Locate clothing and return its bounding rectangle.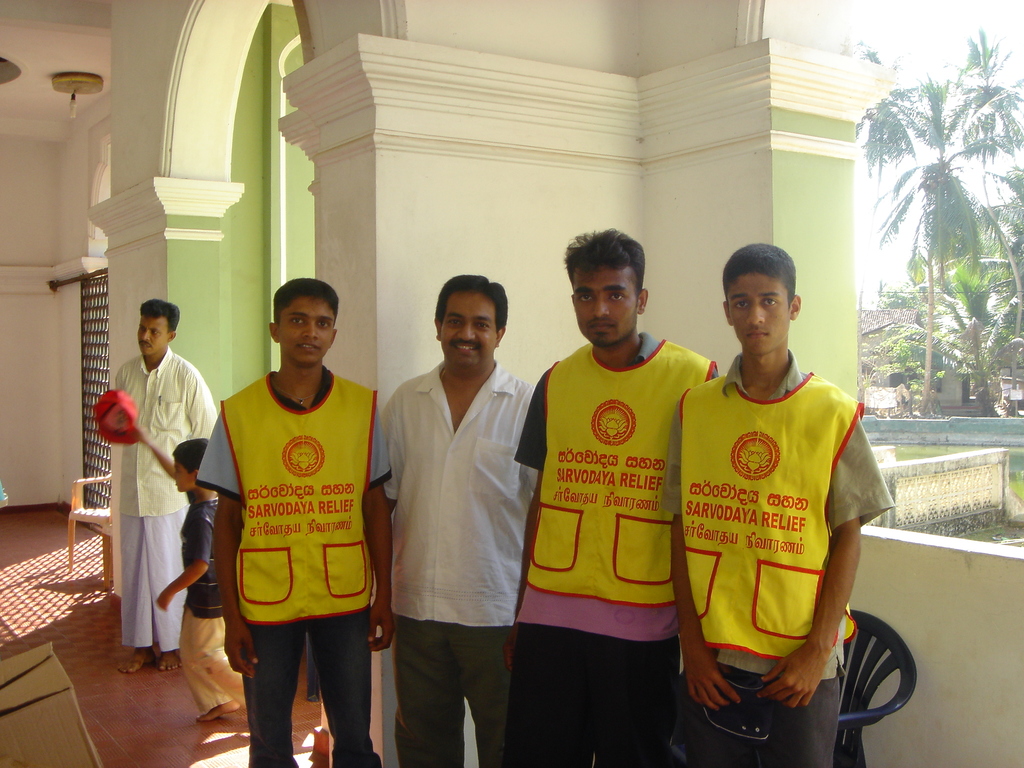
box(663, 351, 893, 767).
